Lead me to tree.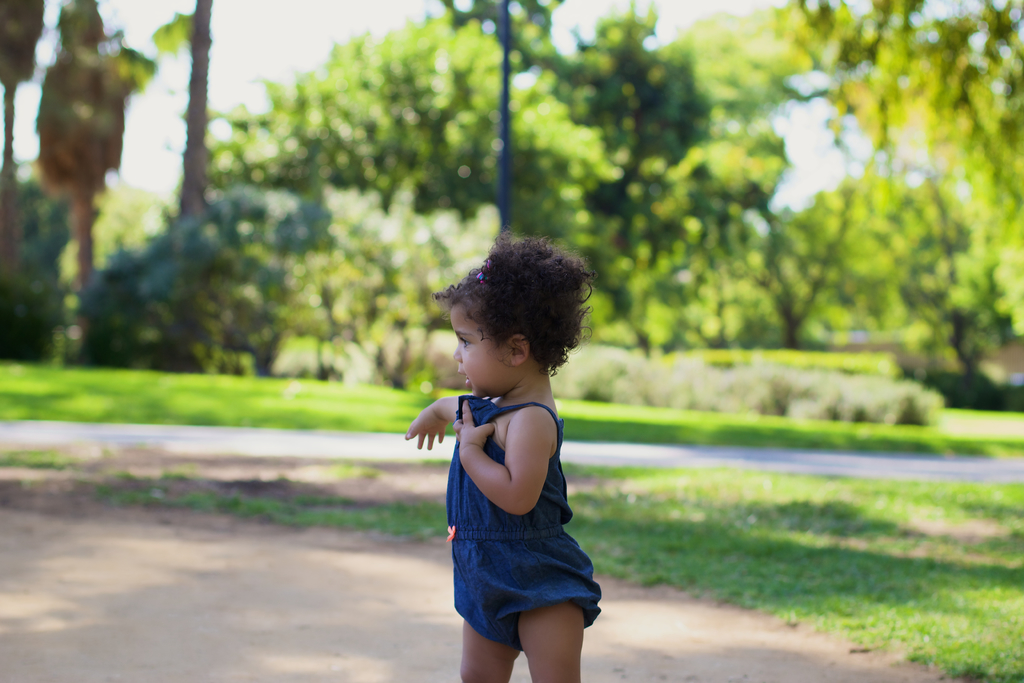
Lead to bbox=(0, 0, 497, 399).
